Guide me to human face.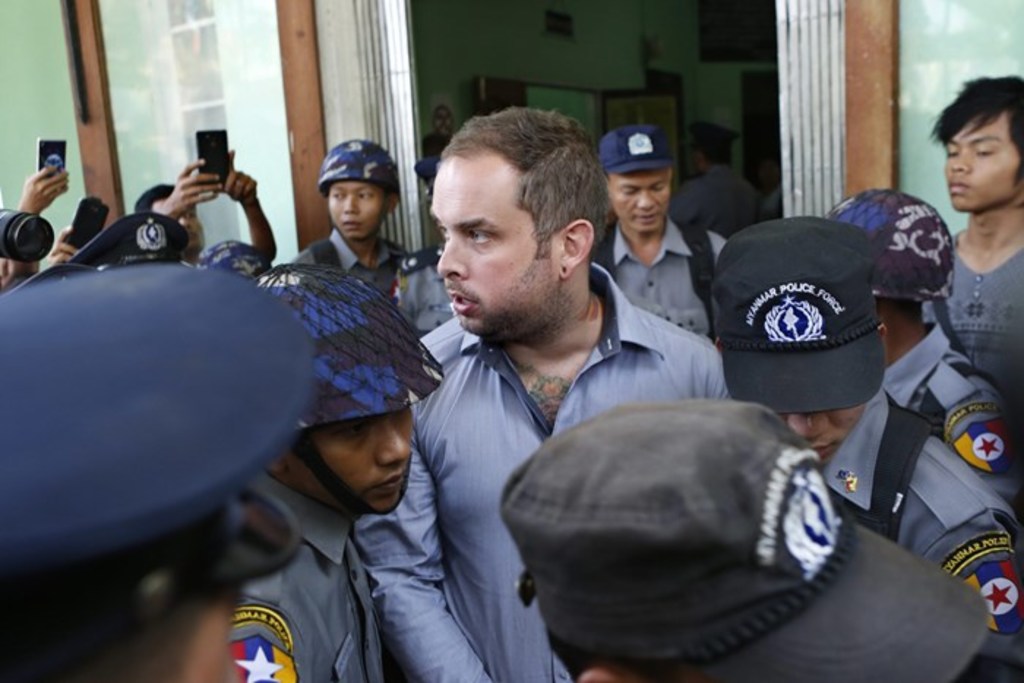
Guidance: 328,177,382,238.
